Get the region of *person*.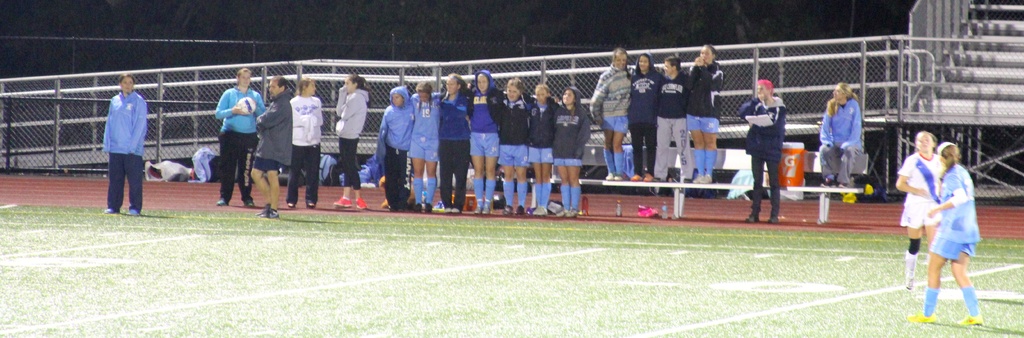
528 82 556 216.
